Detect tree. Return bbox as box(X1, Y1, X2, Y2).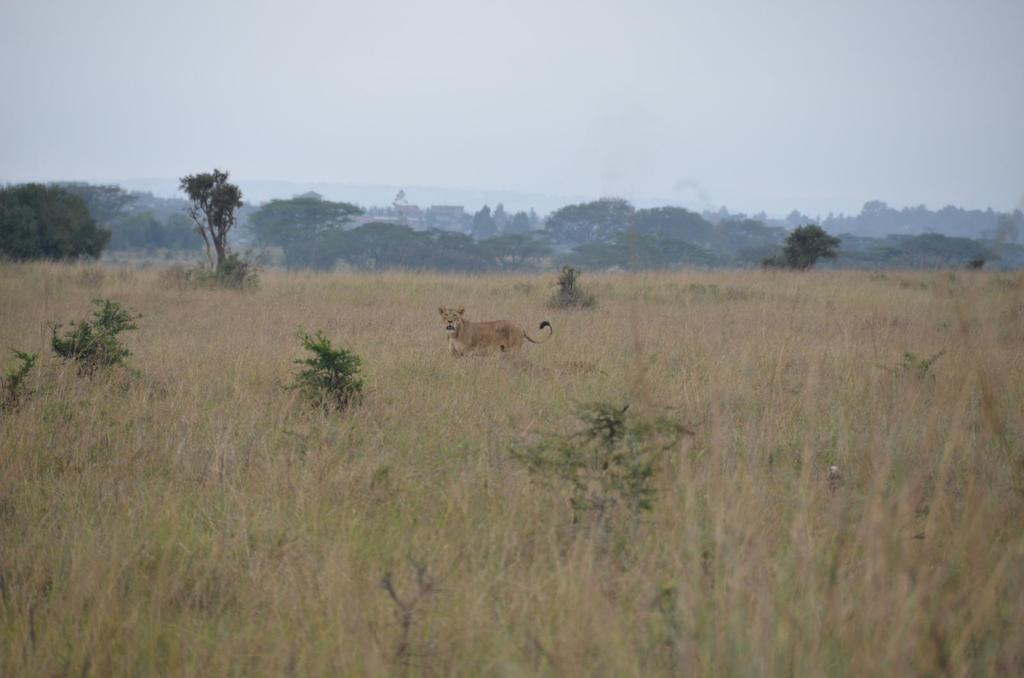
box(44, 177, 163, 271).
